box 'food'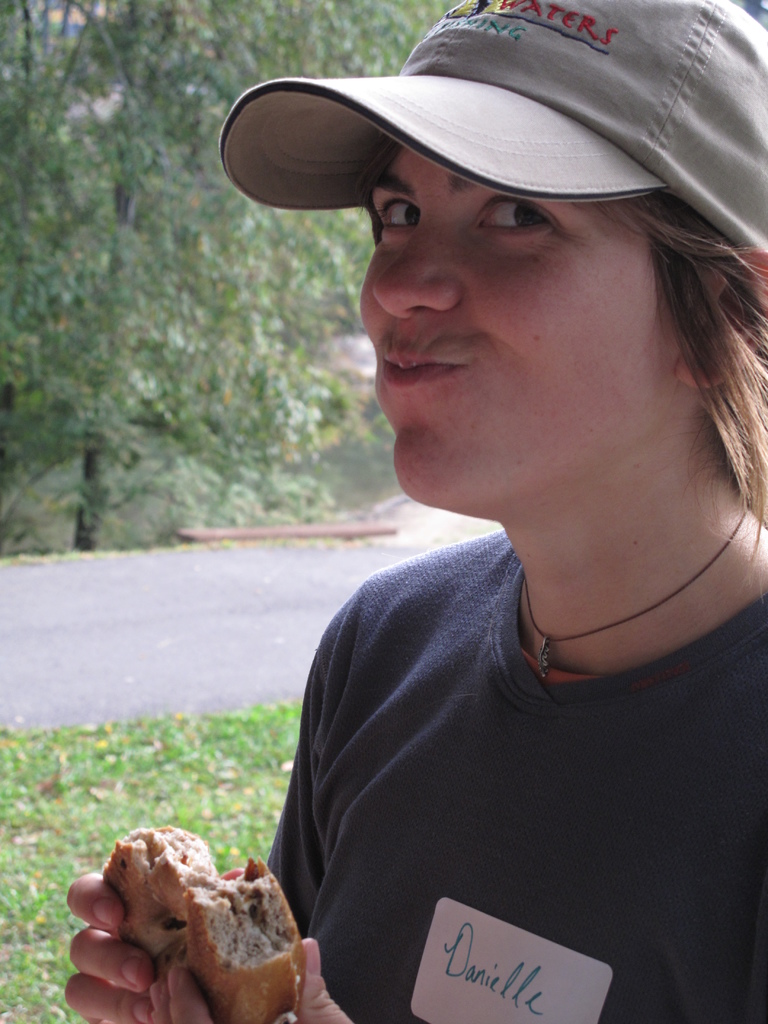
bbox(82, 831, 314, 1014)
